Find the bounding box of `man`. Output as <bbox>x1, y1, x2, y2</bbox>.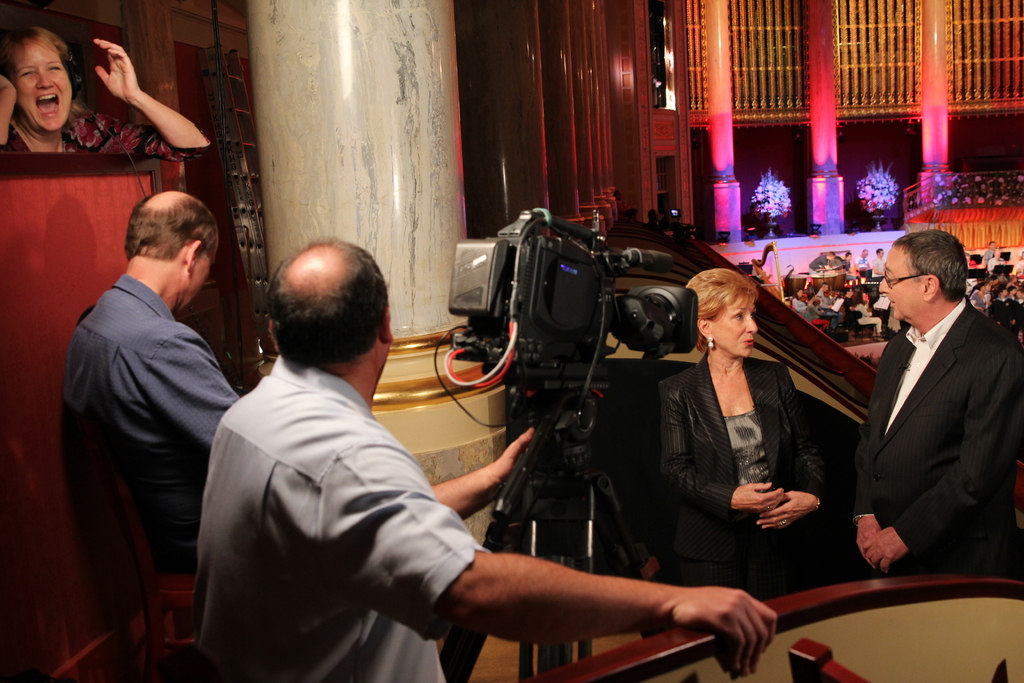
<bbox>60, 188, 242, 573</bbox>.
